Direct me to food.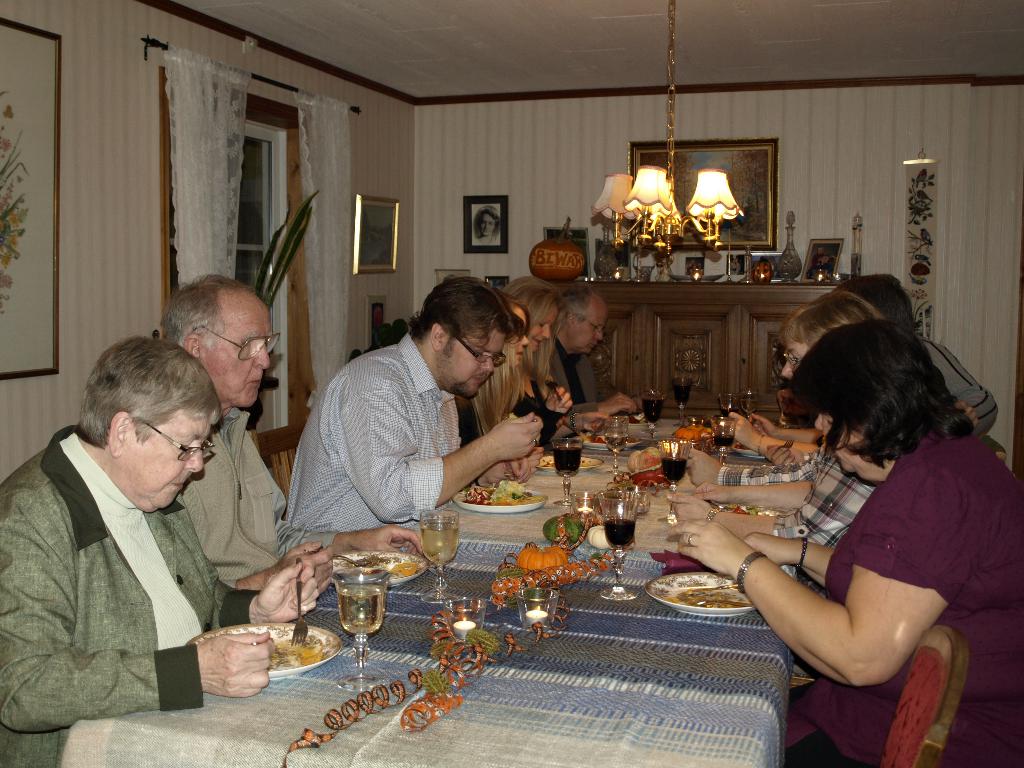
Direction: [668, 595, 680, 602].
